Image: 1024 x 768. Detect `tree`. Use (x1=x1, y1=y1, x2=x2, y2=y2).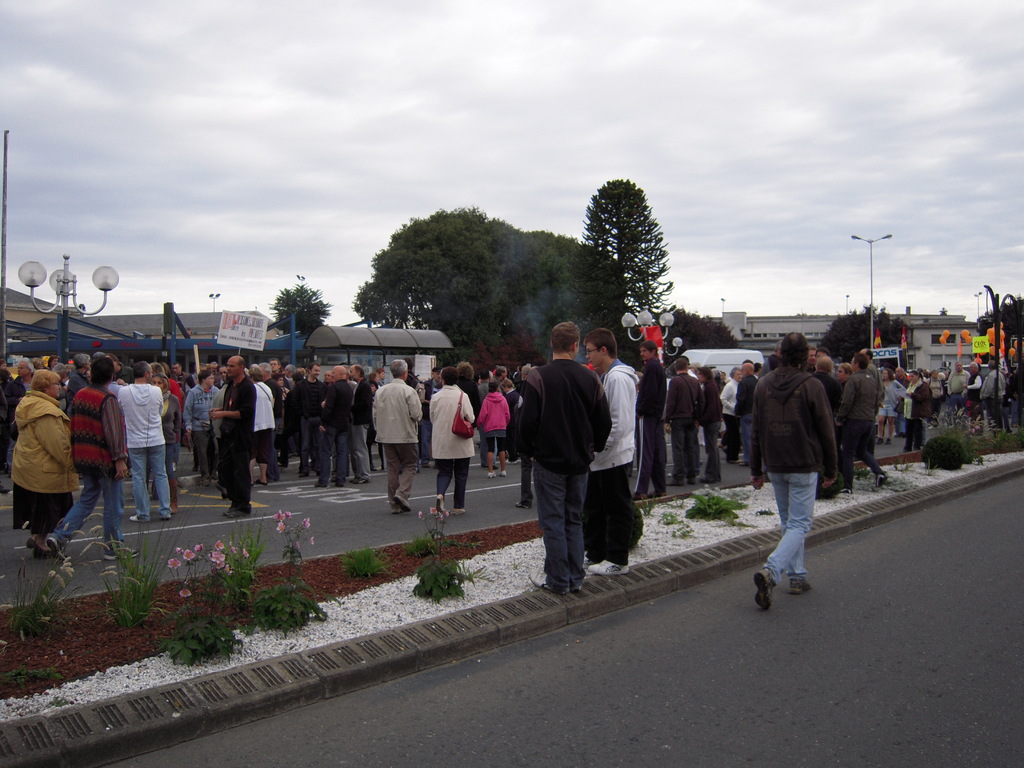
(x1=466, y1=333, x2=538, y2=385).
